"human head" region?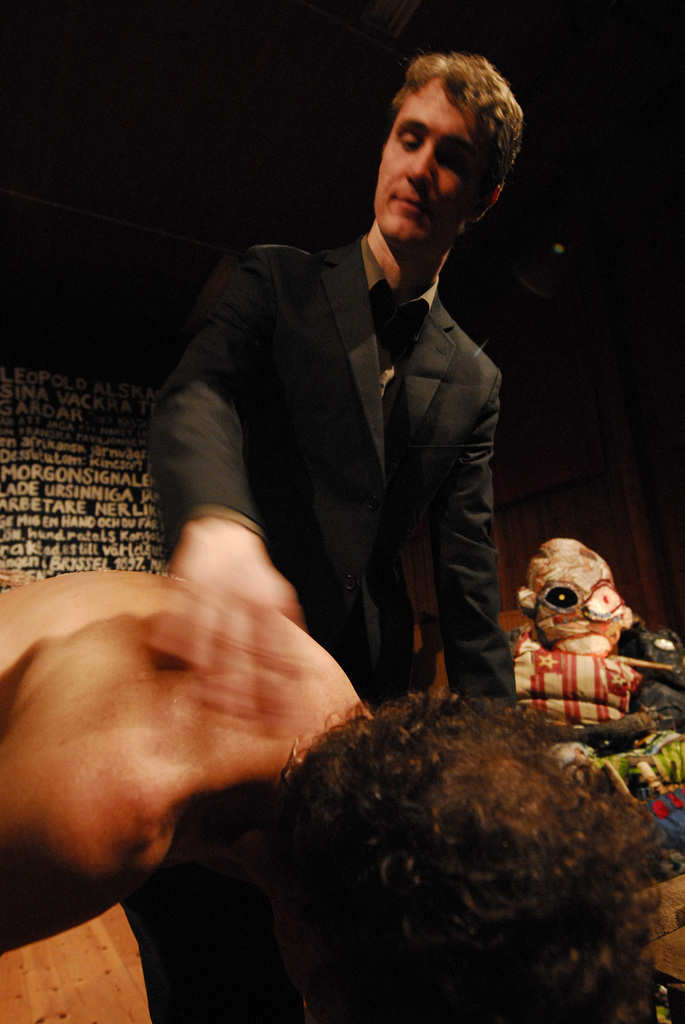
[left=356, top=42, right=534, bottom=248]
